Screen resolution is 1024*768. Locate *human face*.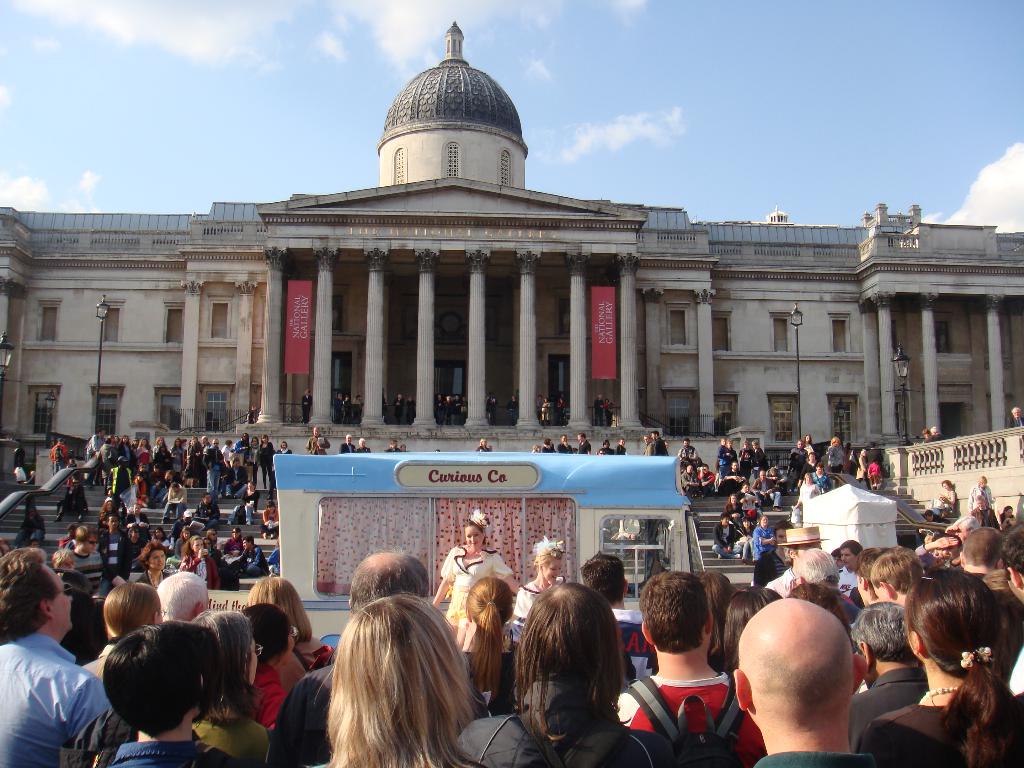
{"x1": 86, "y1": 538, "x2": 93, "y2": 549}.
